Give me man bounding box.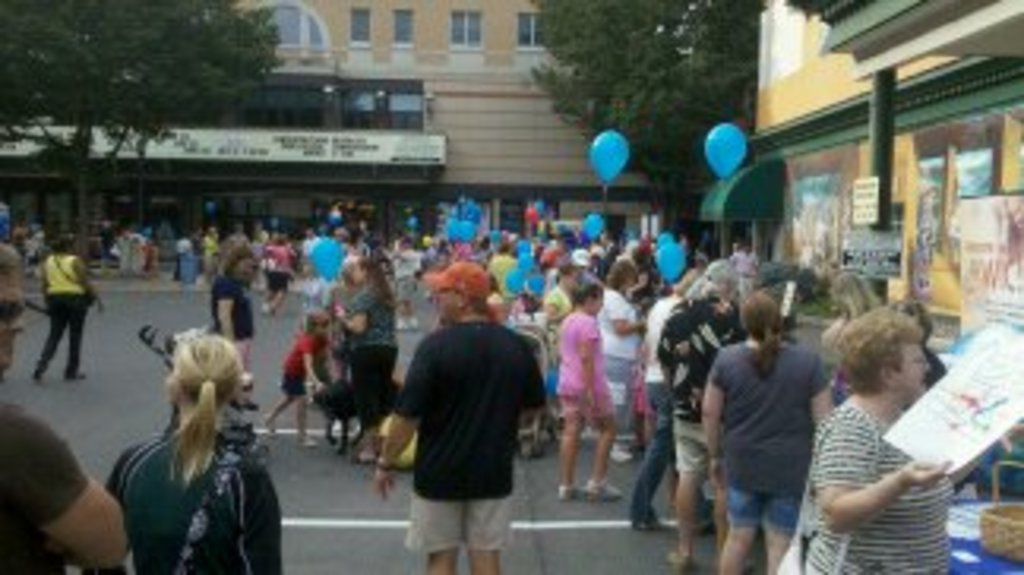
bbox=[373, 294, 550, 556].
